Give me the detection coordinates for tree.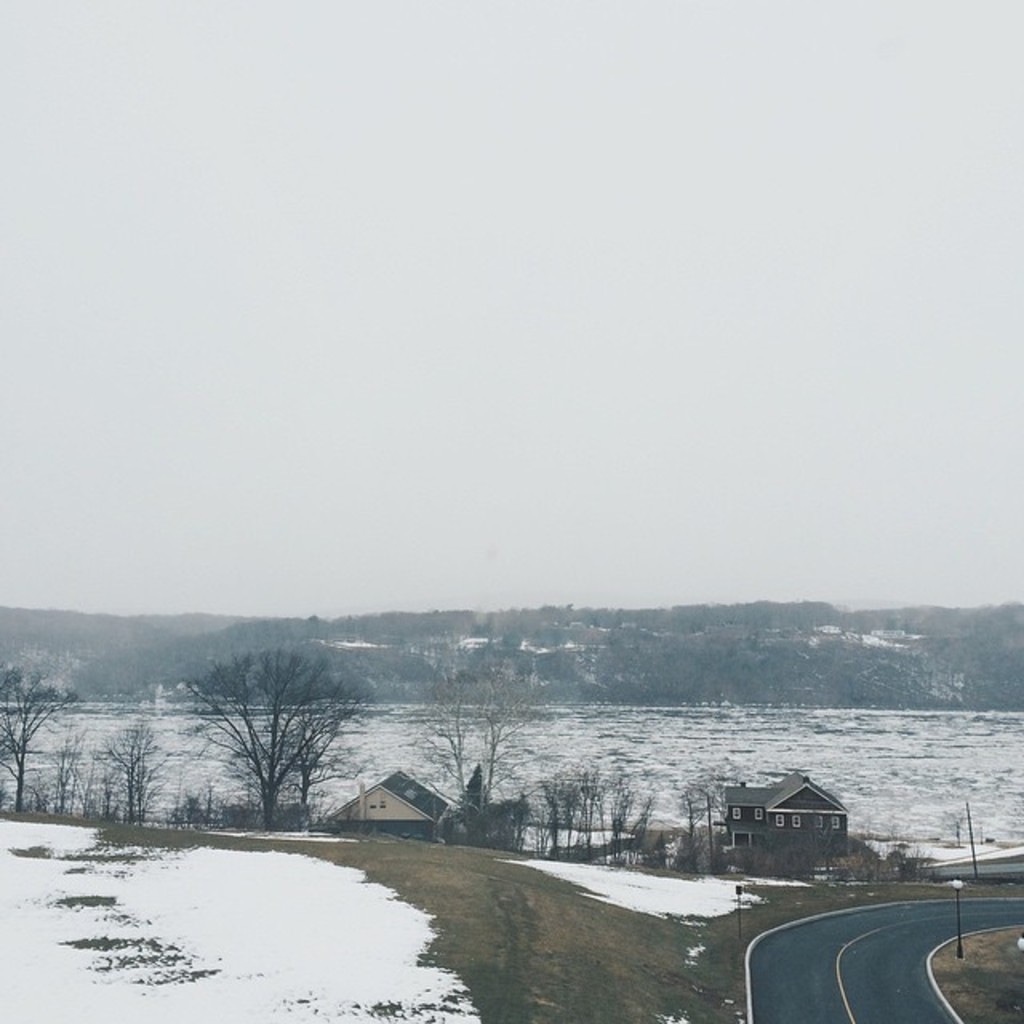
x1=96, y1=717, x2=163, y2=851.
